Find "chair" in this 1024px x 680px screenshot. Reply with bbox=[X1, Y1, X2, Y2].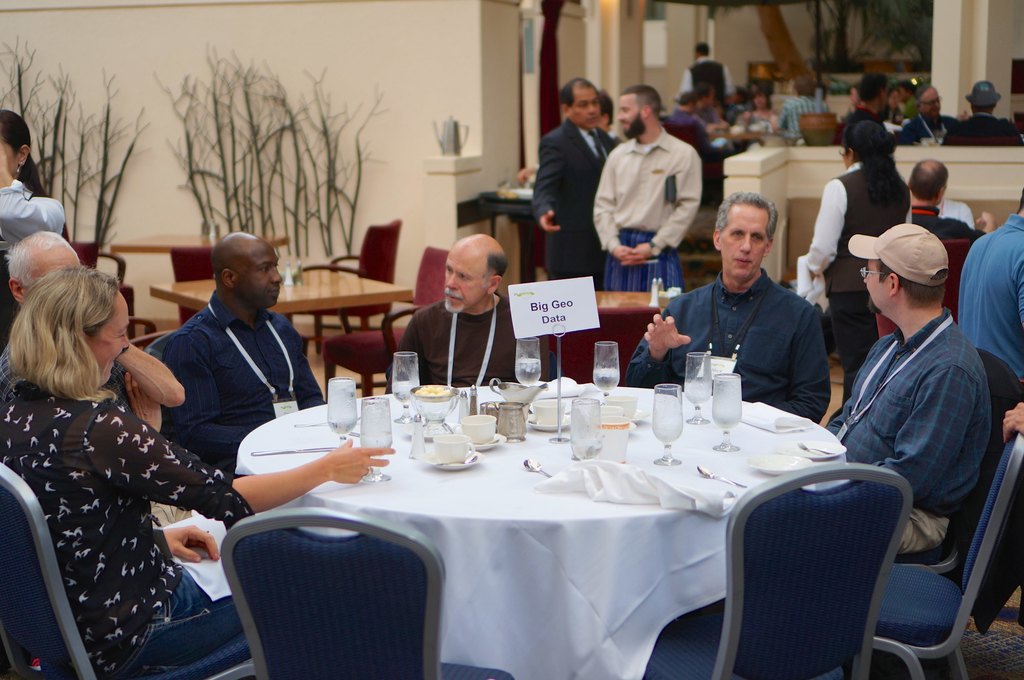
bbox=[325, 242, 455, 400].
